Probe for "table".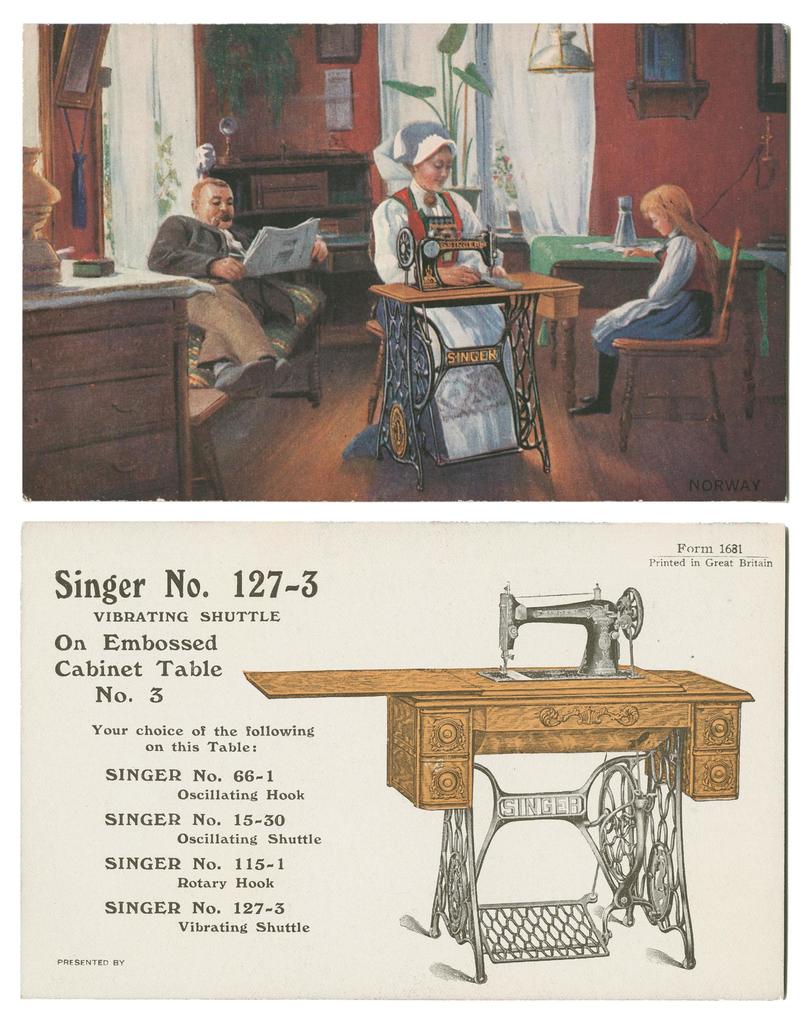
Probe result: [x1=527, y1=233, x2=793, y2=383].
